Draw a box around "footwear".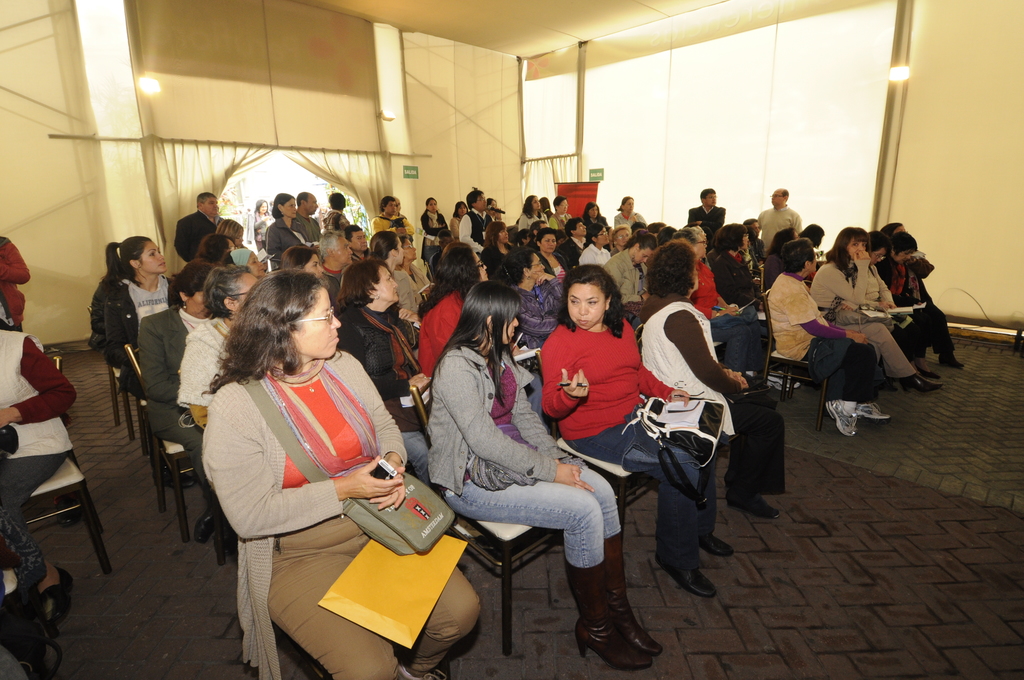
Rect(572, 558, 650, 675).
